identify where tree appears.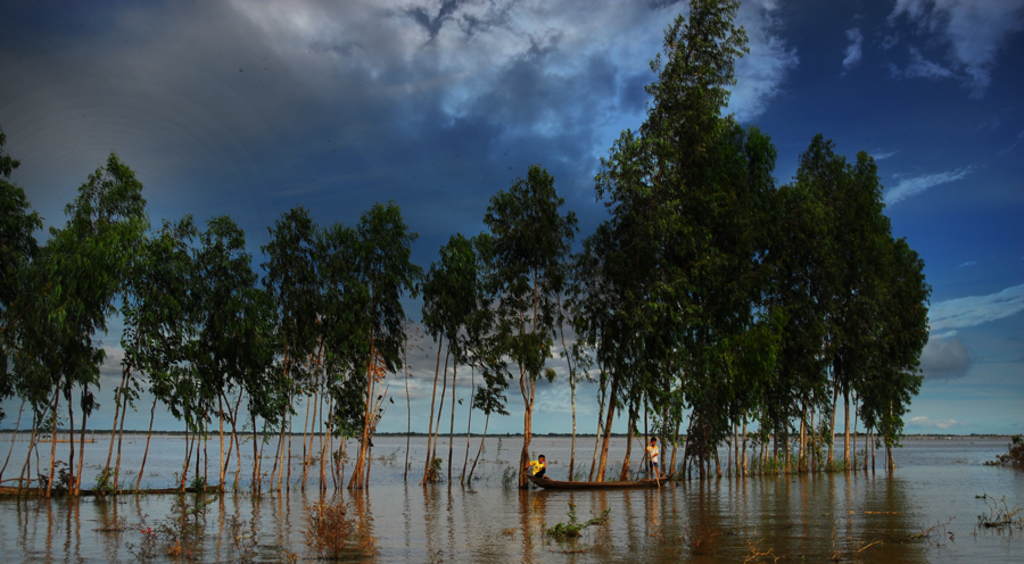
Appears at 261, 200, 414, 492.
